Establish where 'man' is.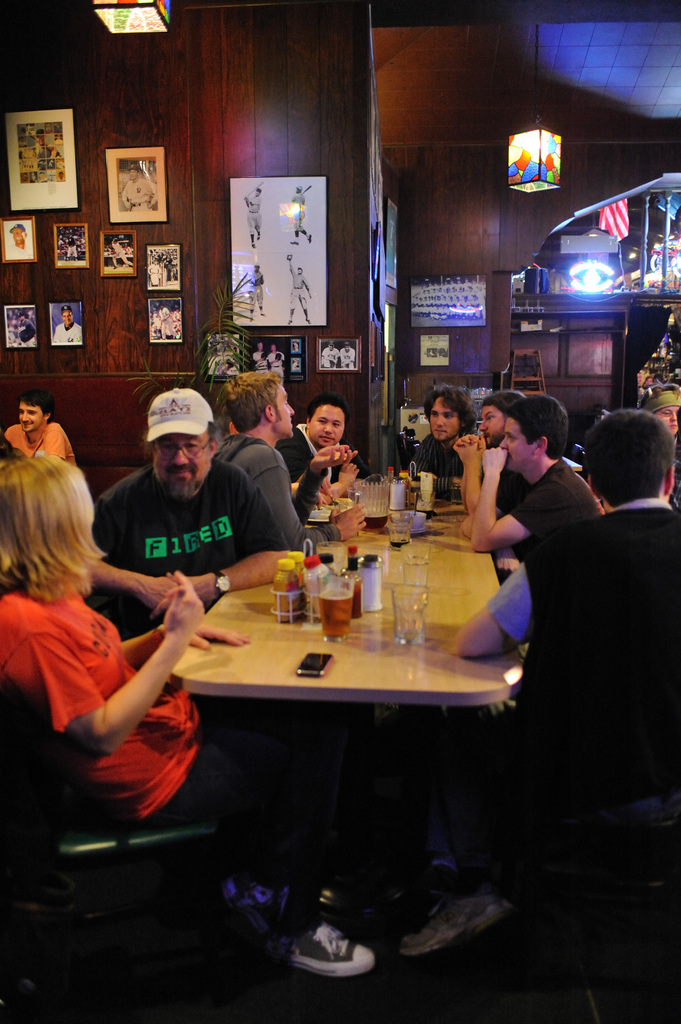
Established at bbox=[453, 407, 678, 815].
